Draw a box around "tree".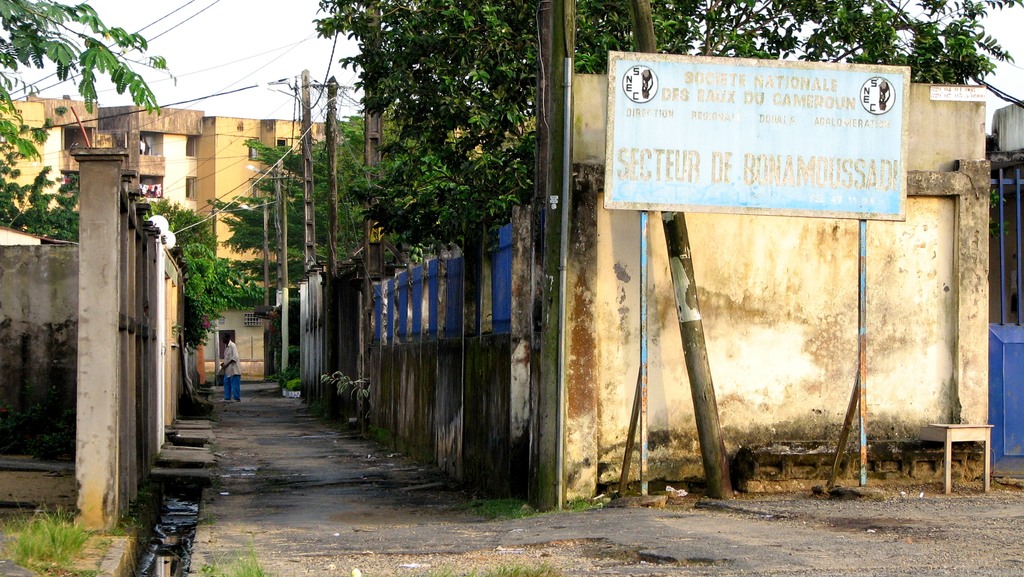
{"left": 0, "top": 0, "right": 175, "bottom": 161}.
